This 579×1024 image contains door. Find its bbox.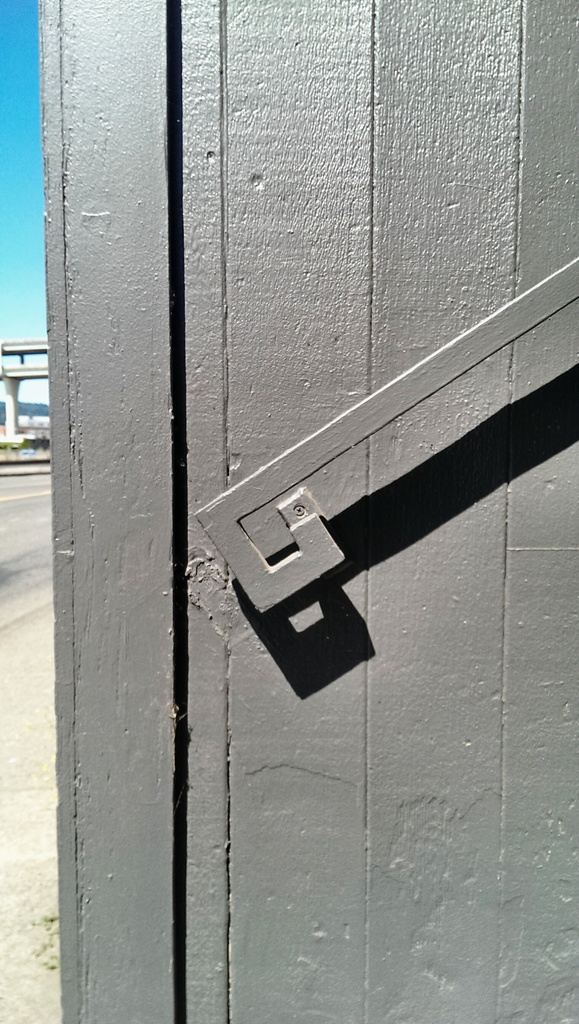
pyautogui.locateOnScreen(36, 0, 578, 1023).
